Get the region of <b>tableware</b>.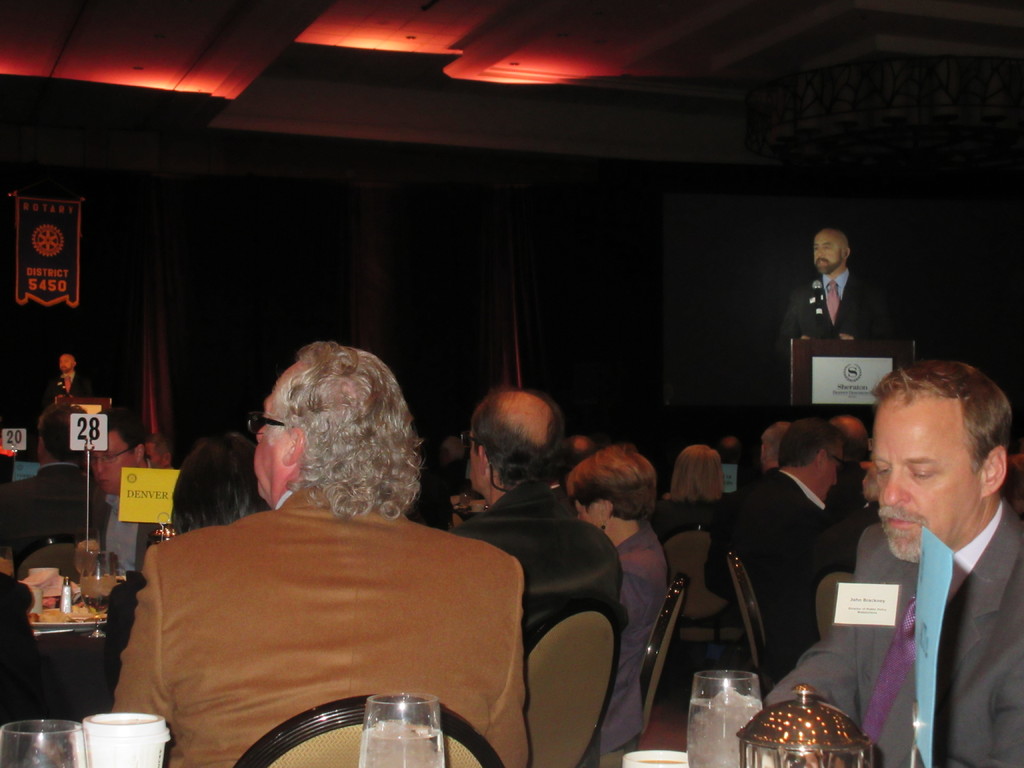
Rect(0, 717, 86, 767).
